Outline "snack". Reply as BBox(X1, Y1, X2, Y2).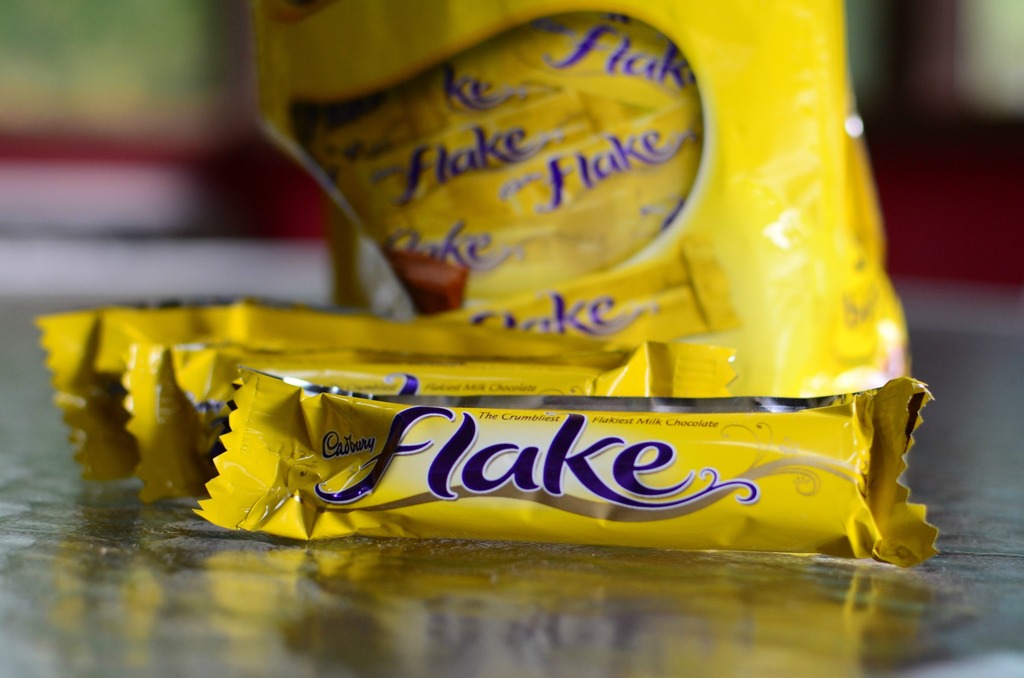
BBox(243, 0, 934, 413).
